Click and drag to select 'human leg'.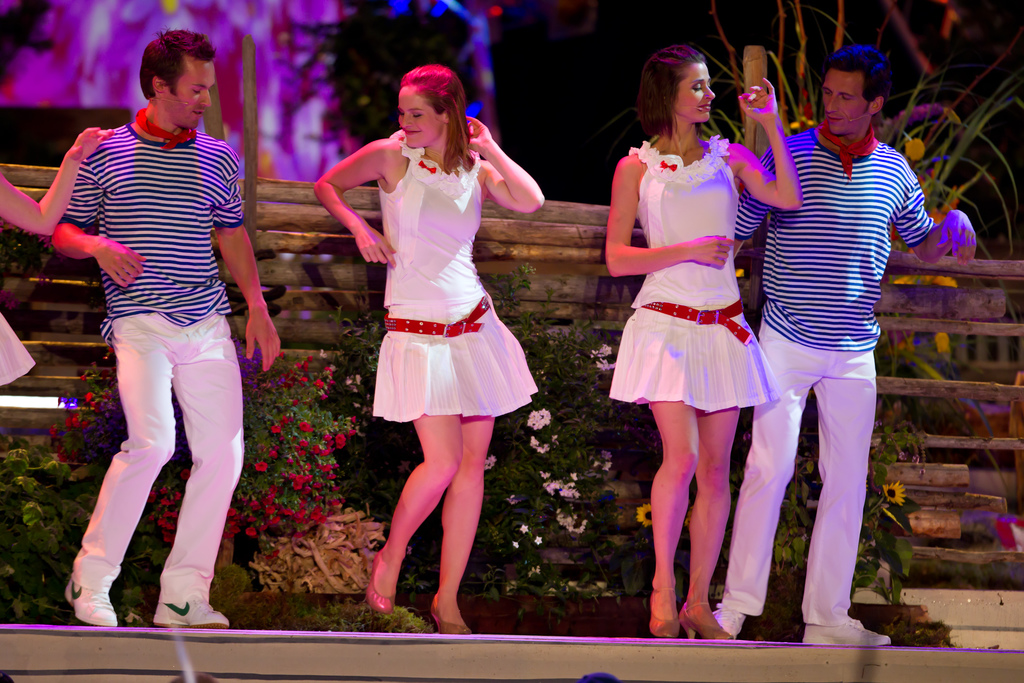
Selection: [x1=368, y1=413, x2=461, y2=605].
